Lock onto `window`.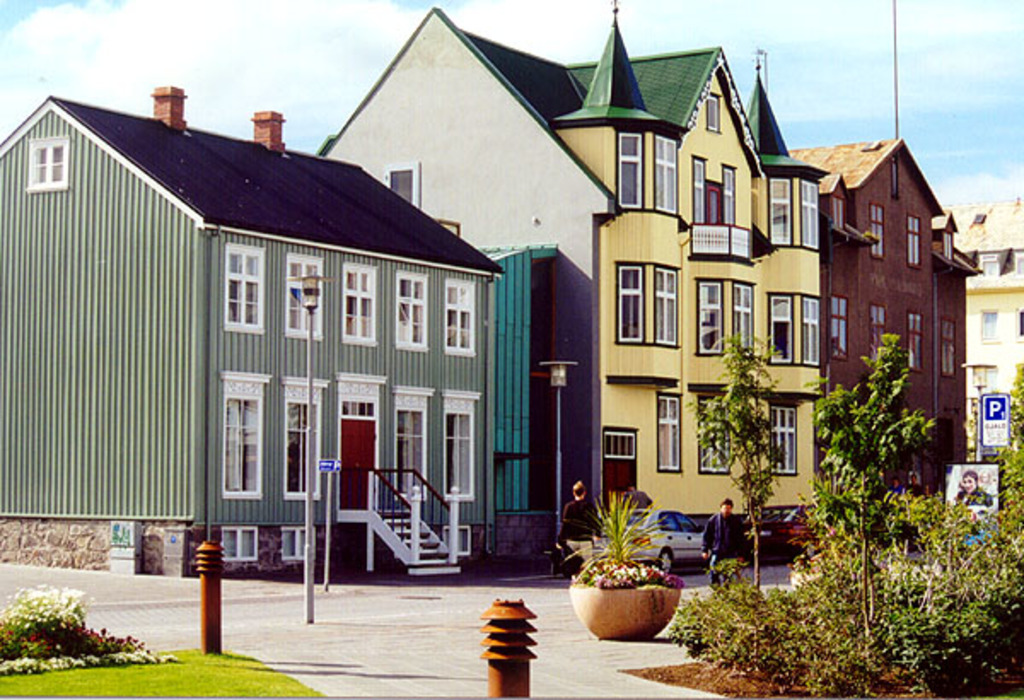
Locked: region(394, 388, 430, 495).
